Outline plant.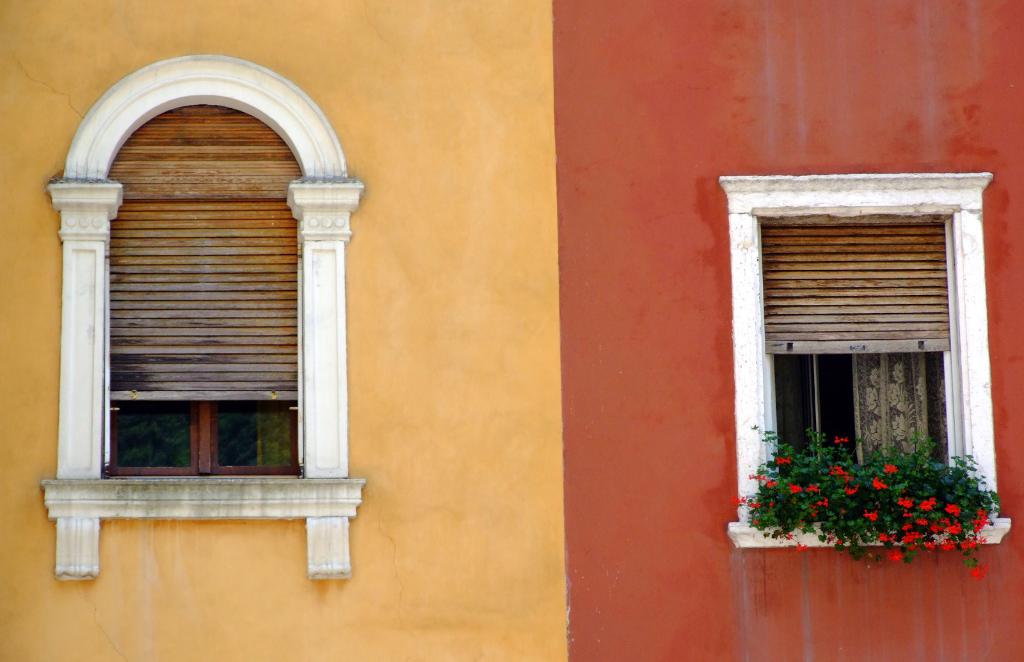
Outline: BBox(737, 420, 835, 558).
